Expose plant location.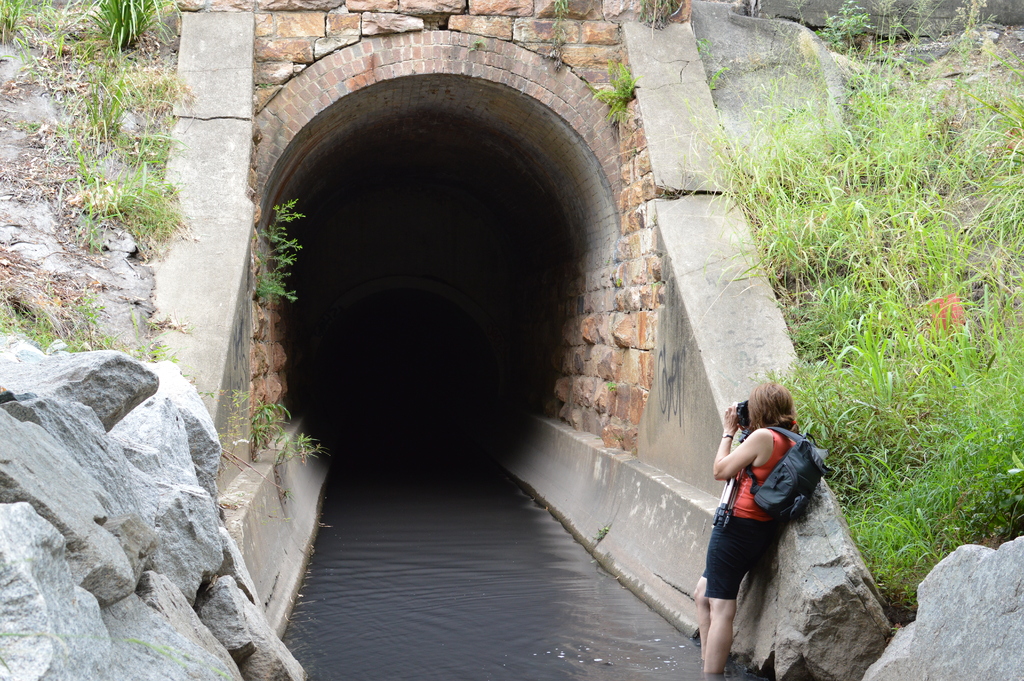
Exposed at 665,0,1023,608.
